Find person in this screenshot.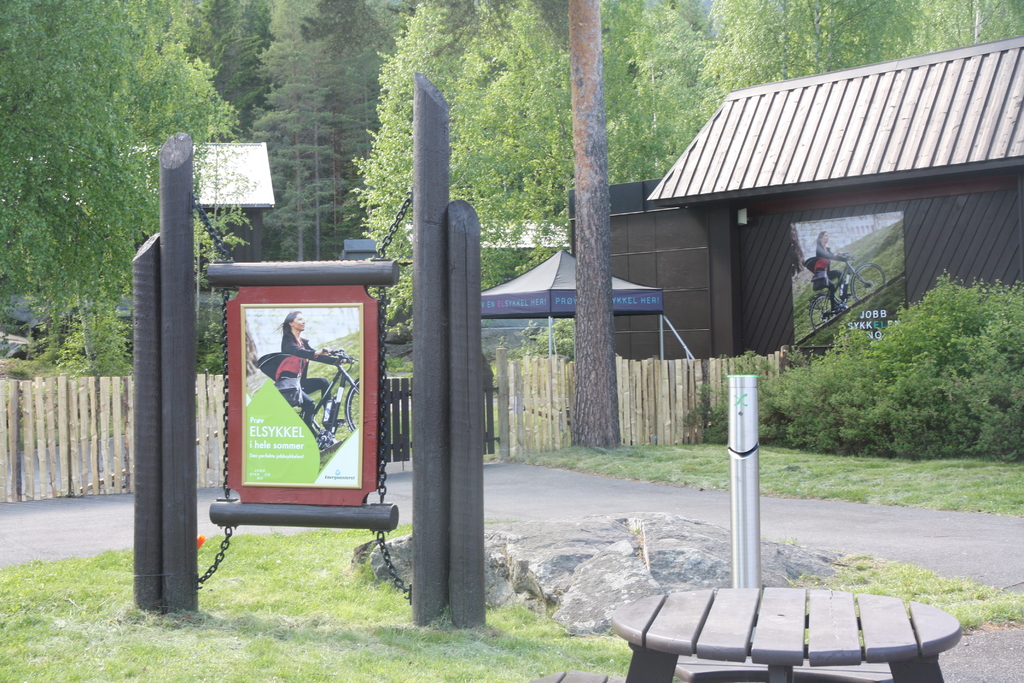
The bounding box for person is select_region(805, 231, 851, 311).
